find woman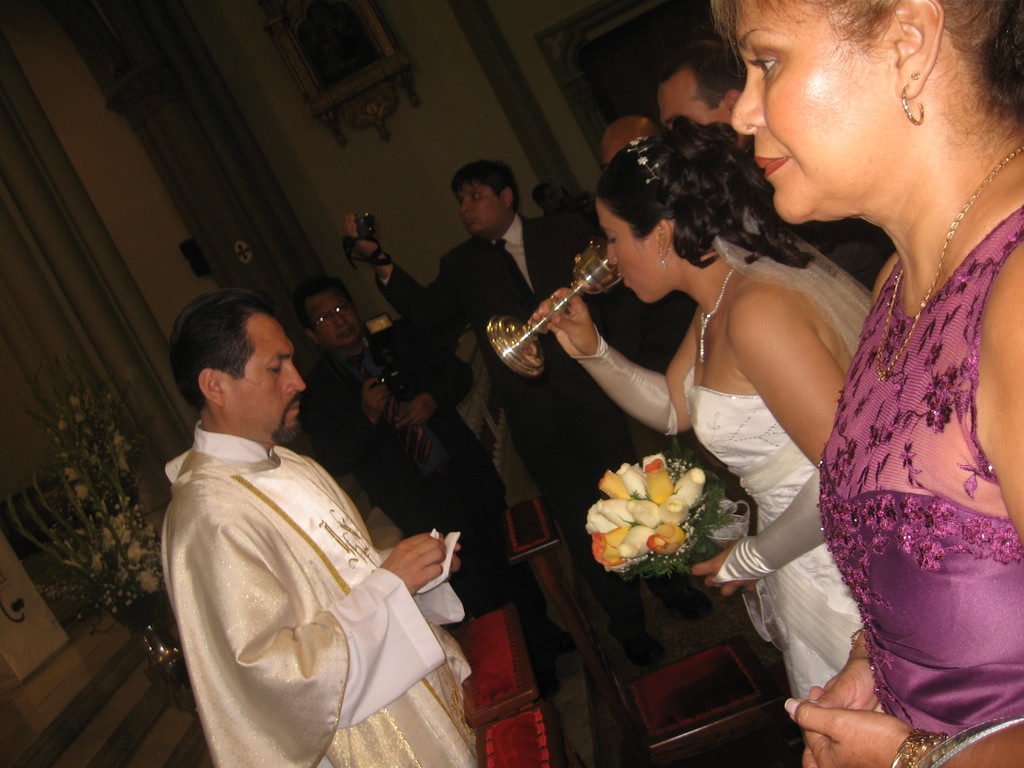
detection(760, 0, 1023, 760)
